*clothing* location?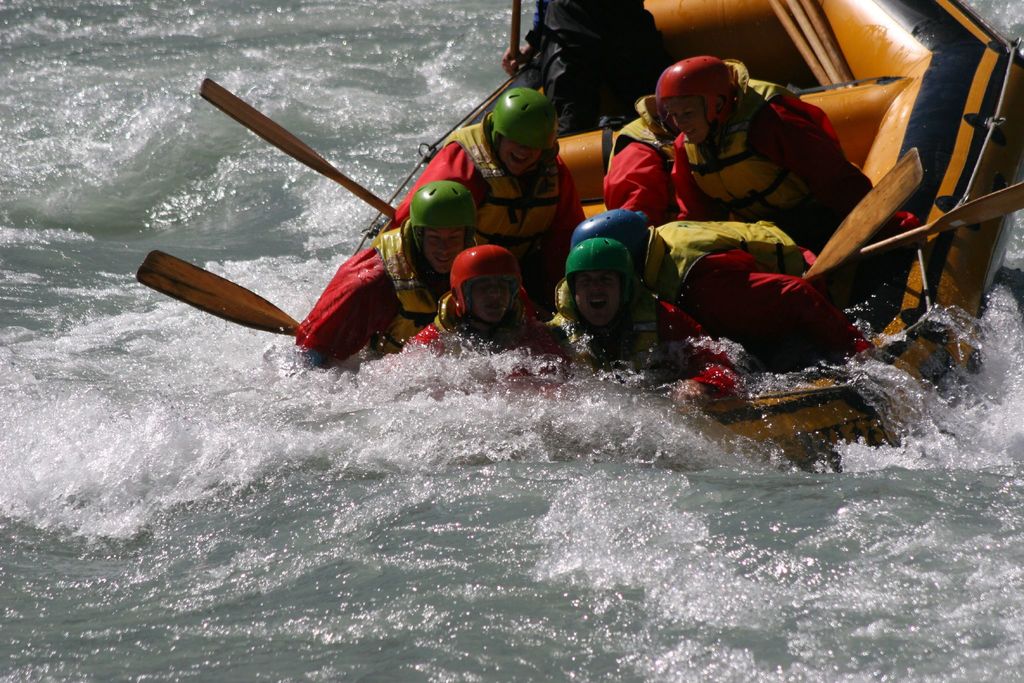
[x1=394, y1=274, x2=584, y2=379]
